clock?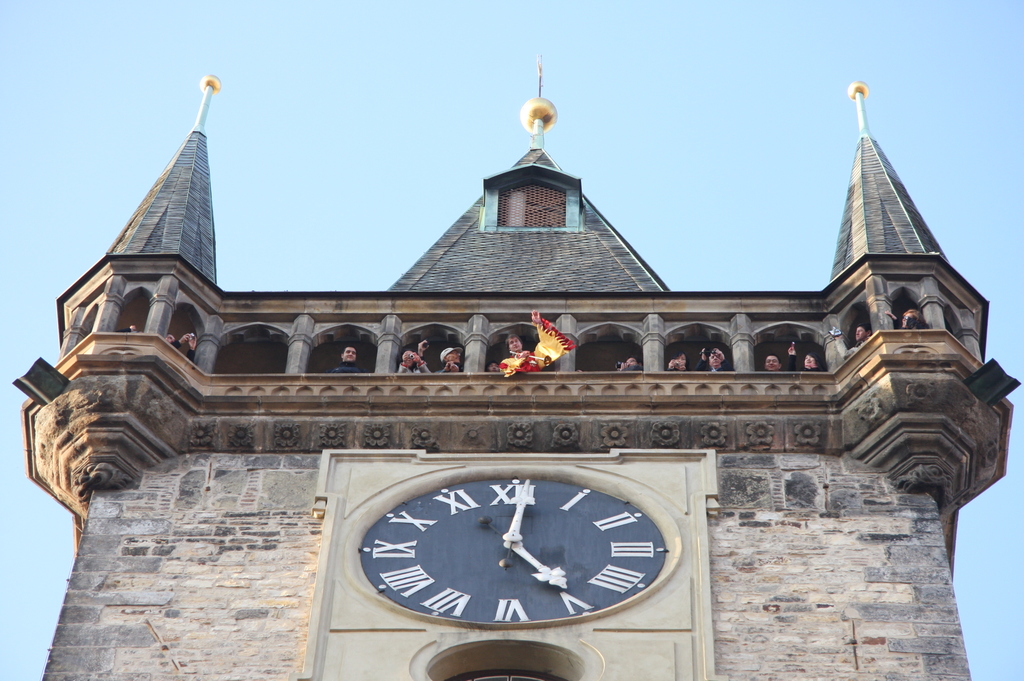
333:459:682:630
